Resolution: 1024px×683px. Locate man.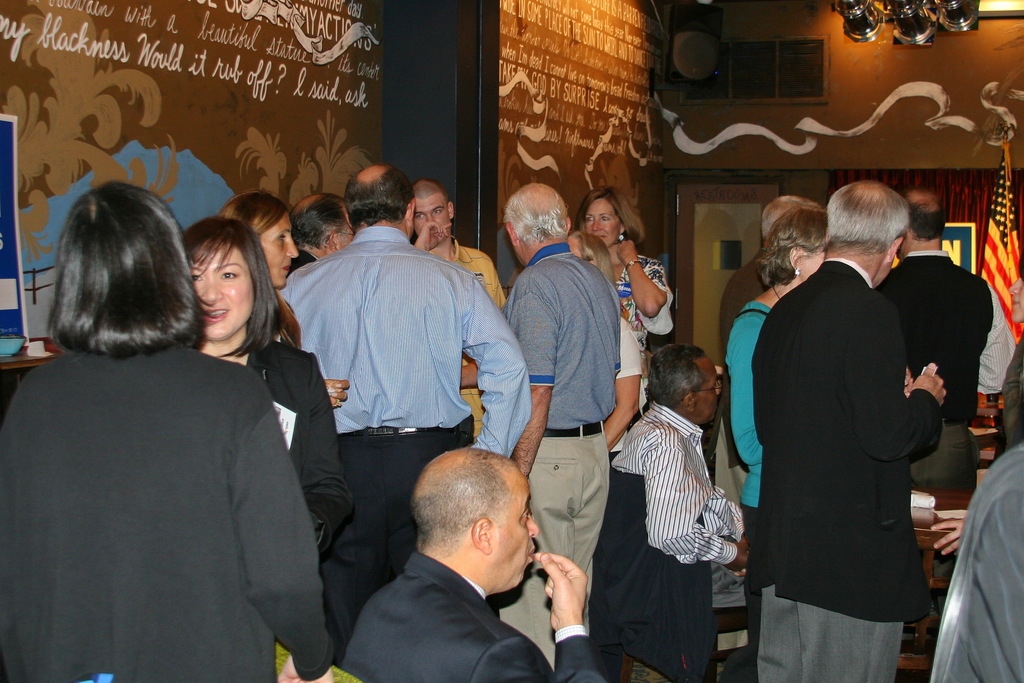
275/163/532/668.
